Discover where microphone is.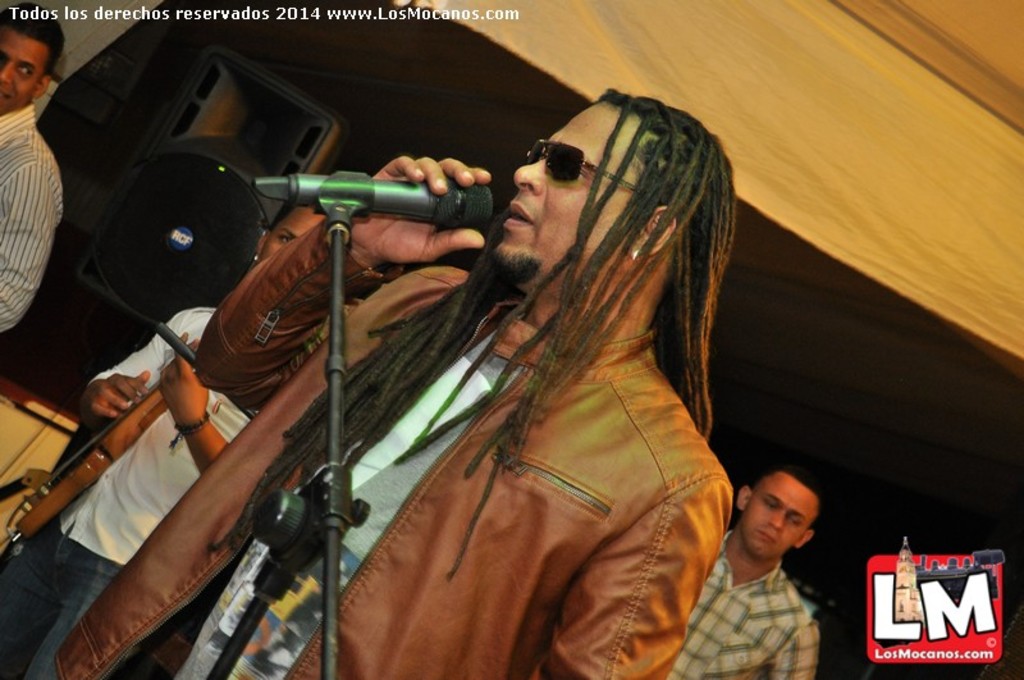
Discovered at {"left": 262, "top": 156, "right": 524, "bottom": 254}.
